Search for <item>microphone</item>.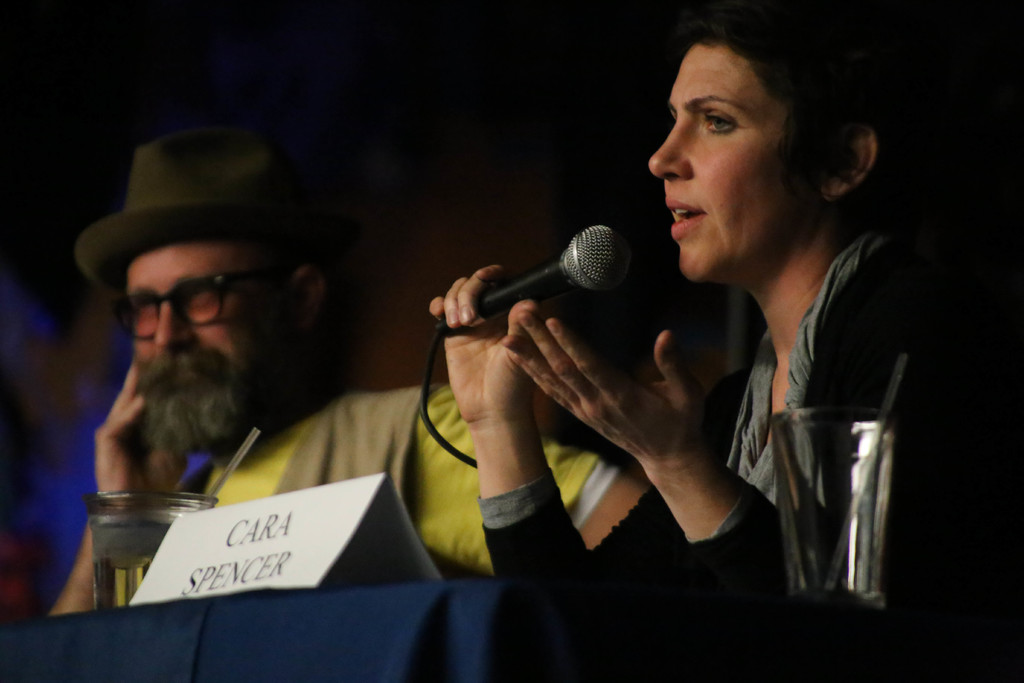
Found at Rect(428, 217, 660, 344).
